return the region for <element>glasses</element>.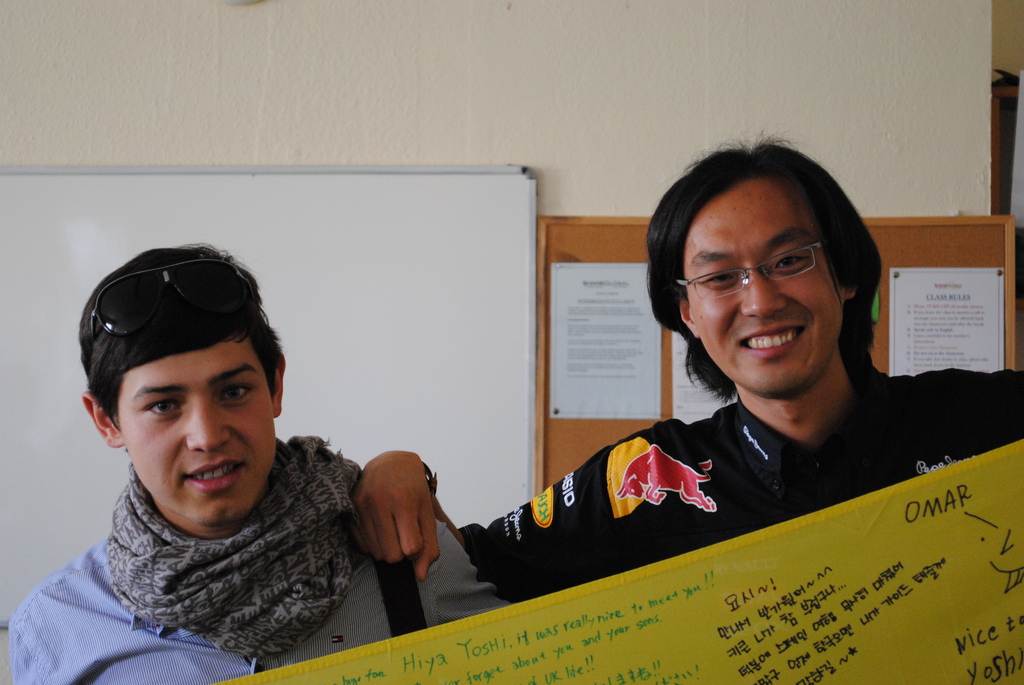
671, 237, 834, 315.
